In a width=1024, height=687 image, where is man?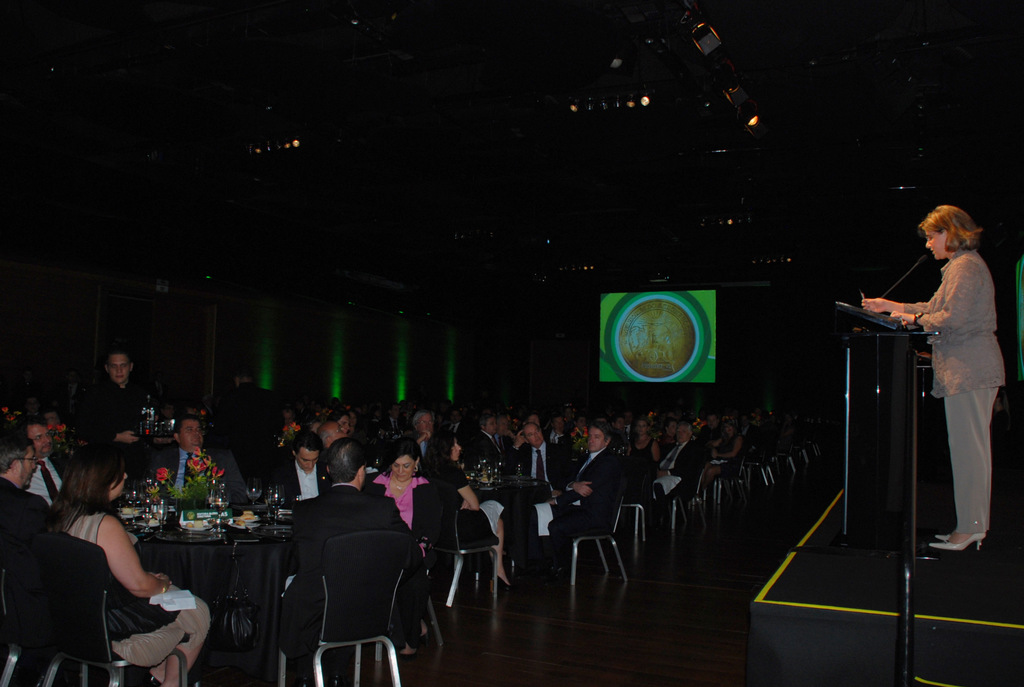
pyautogui.locateOnScreen(268, 428, 330, 504).
